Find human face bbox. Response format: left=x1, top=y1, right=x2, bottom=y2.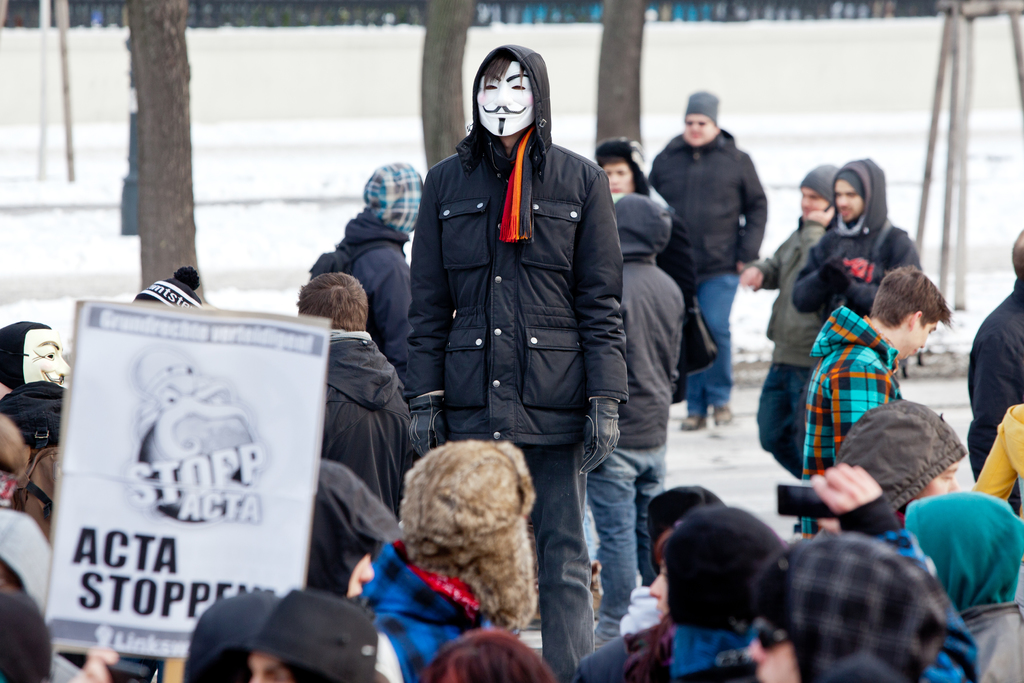
left=477, top=58, right=531, bottom=134.
